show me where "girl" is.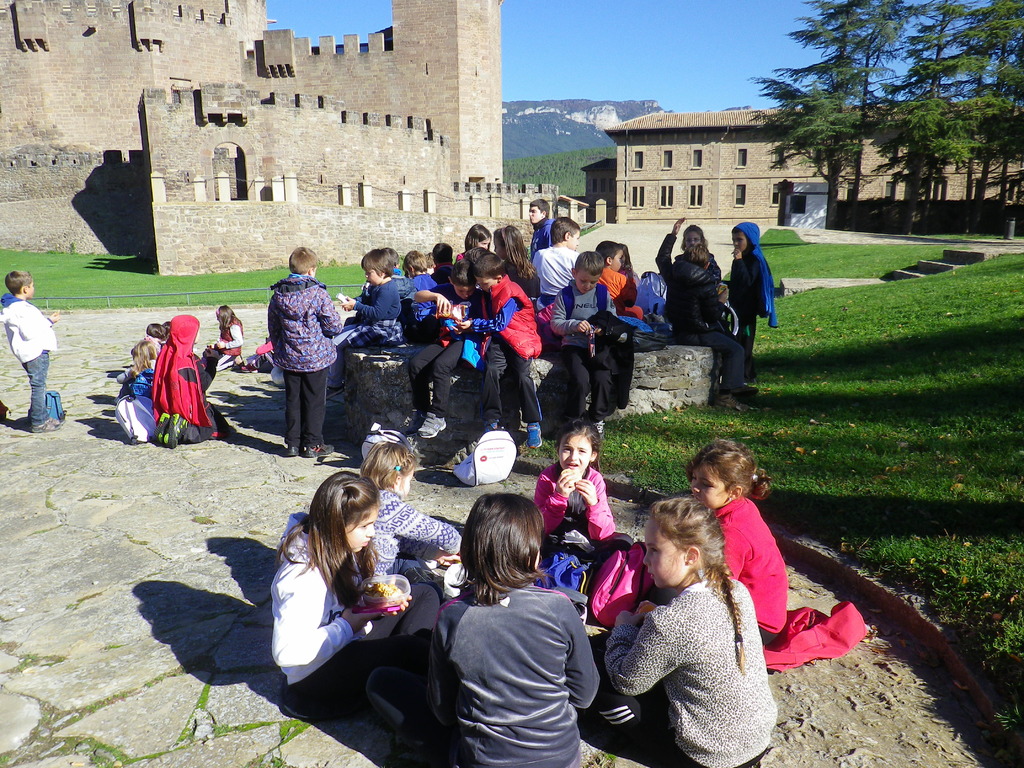
"girl" is at box=[359, 440, 459, 576].
